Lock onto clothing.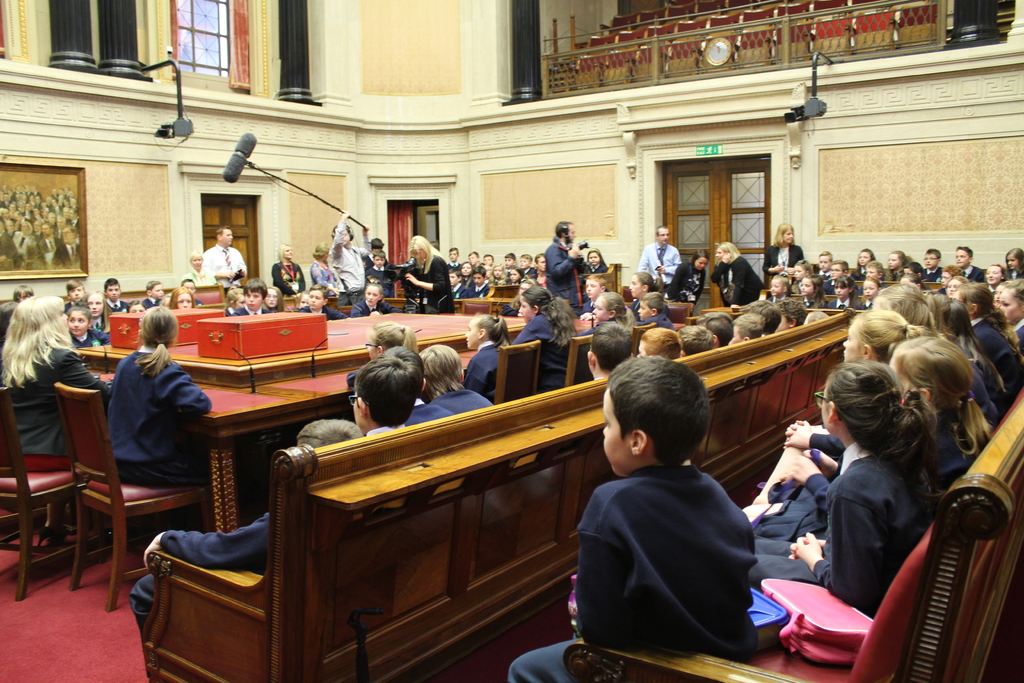
Locked: 464:339:497:389.
